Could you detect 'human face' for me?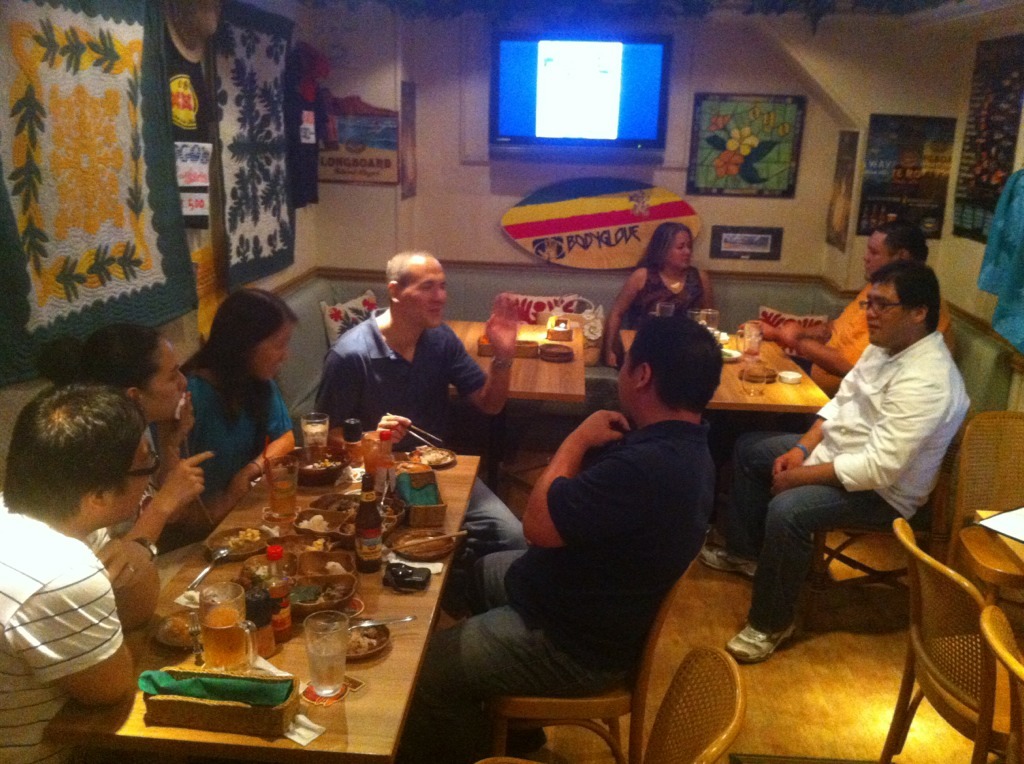
Detection result: x1=102 y1=429 x2=150 y2=524.
